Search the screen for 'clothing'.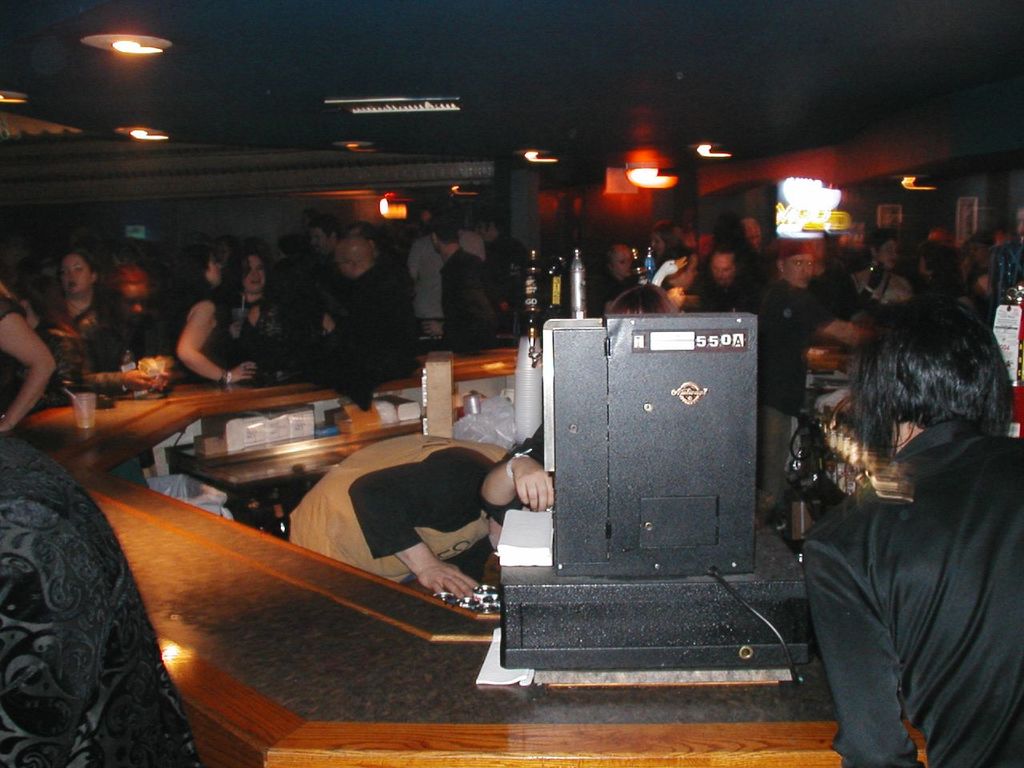
Found at (x1=290, y1=432, x2=510, y2=588).
